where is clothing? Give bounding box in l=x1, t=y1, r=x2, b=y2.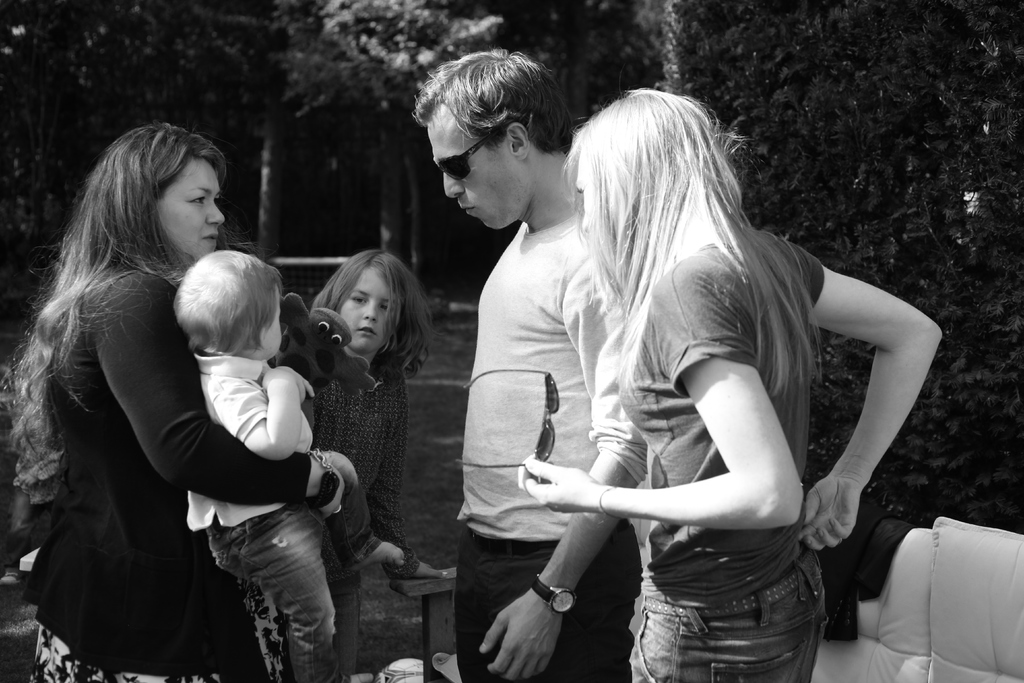
l=30, t=267, r=339, b=682.
